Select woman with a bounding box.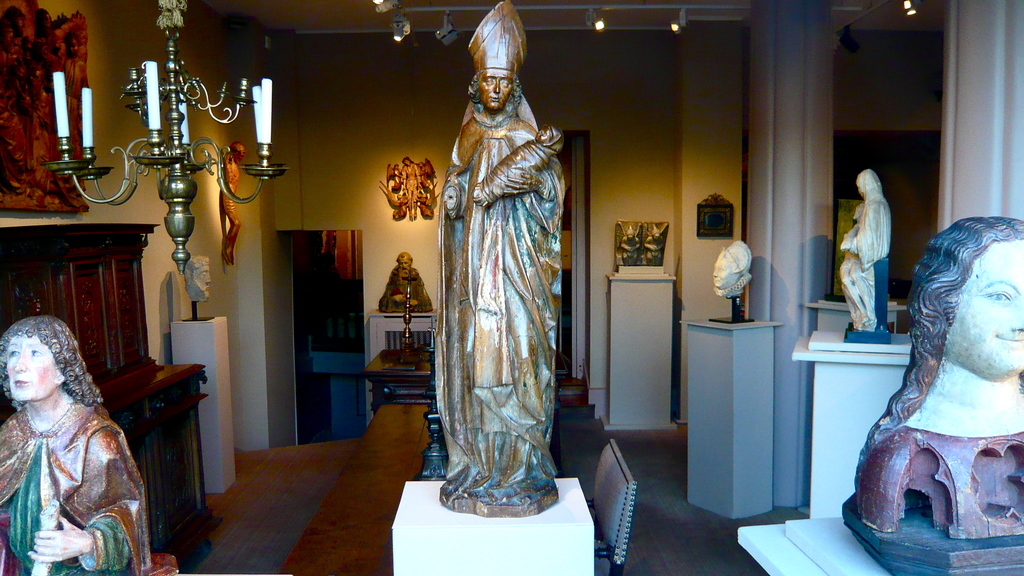
pyautogui.locateOnScreen(845, 214, 1023, 534).
